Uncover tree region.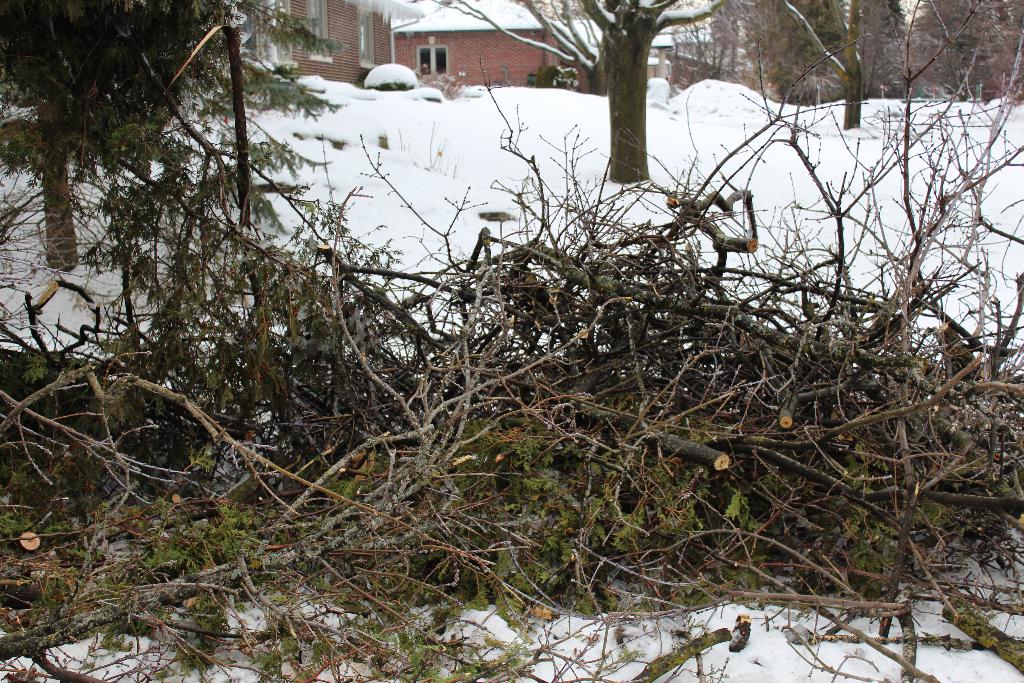
Uncovered: box(440, 0, 730, 184).
